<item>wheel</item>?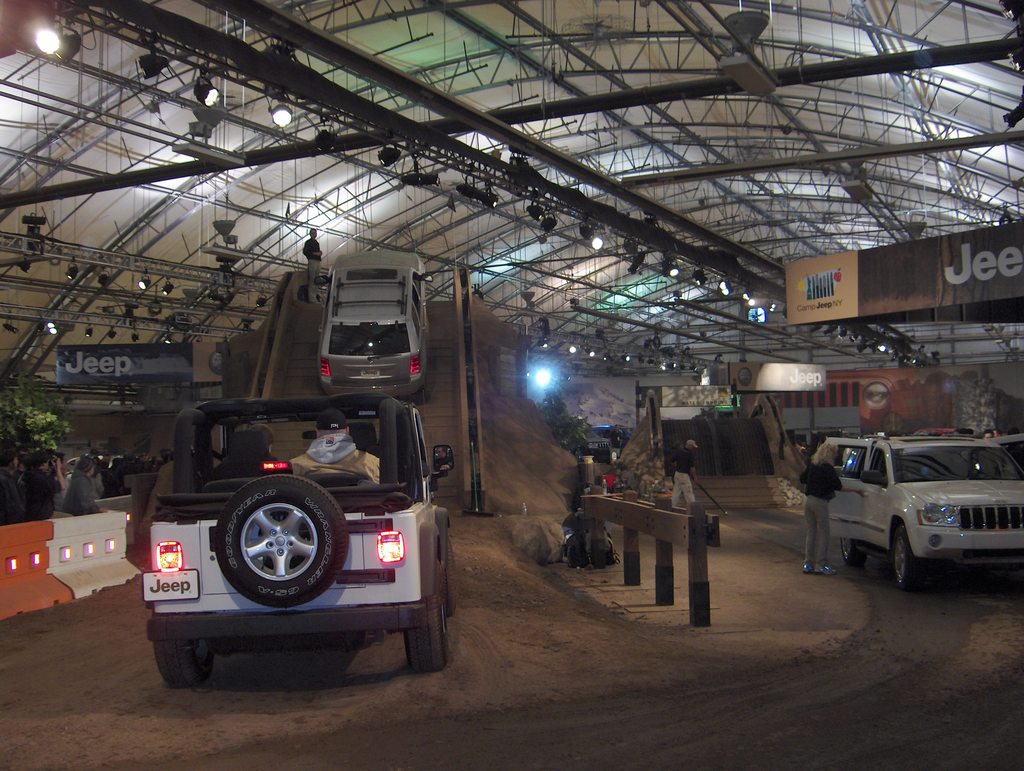
x1=202, y1=498, x2=322, y2=623
